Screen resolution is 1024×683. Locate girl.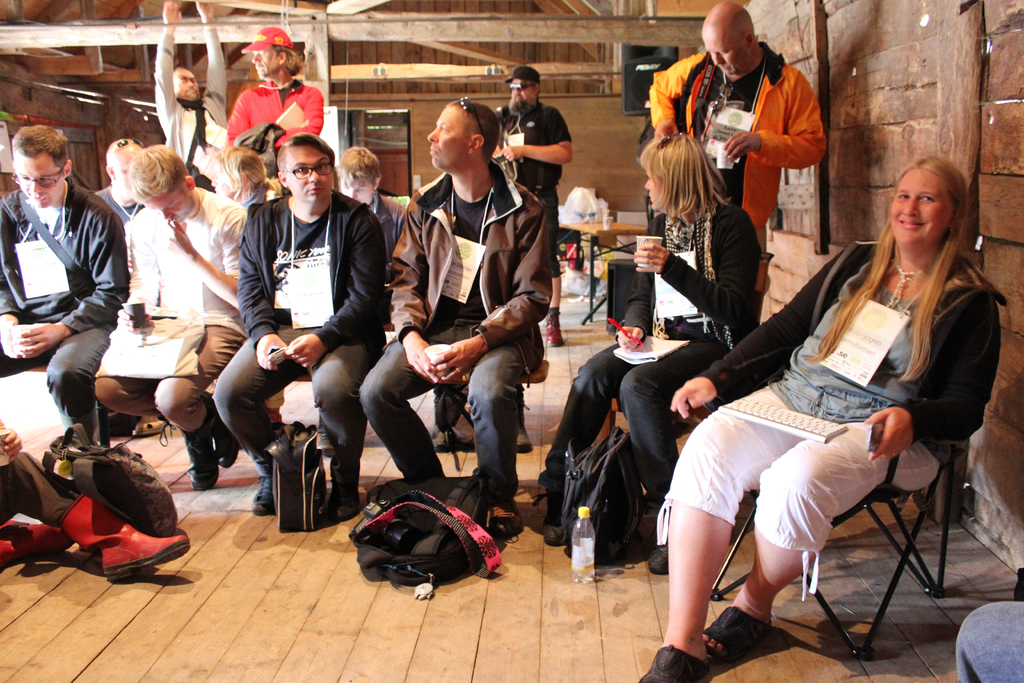
(left=636, top=156, right=1011, bottom=682).
